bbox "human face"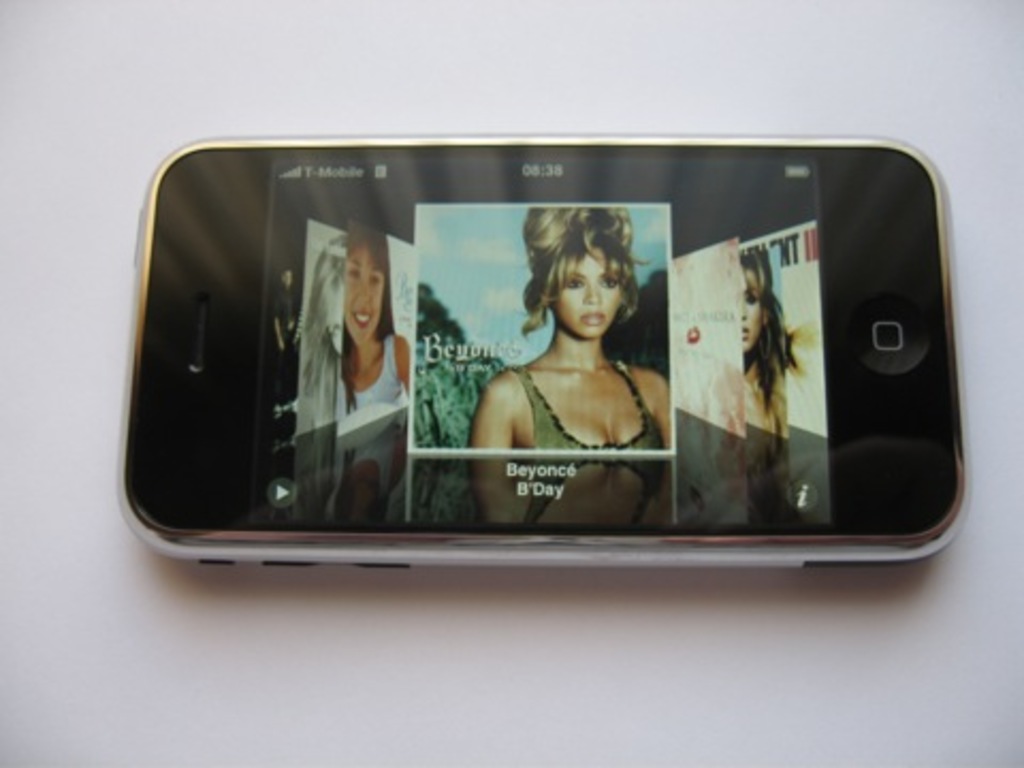
{"left": 341, "top": 245, "right": 384, "bottom": 343}
